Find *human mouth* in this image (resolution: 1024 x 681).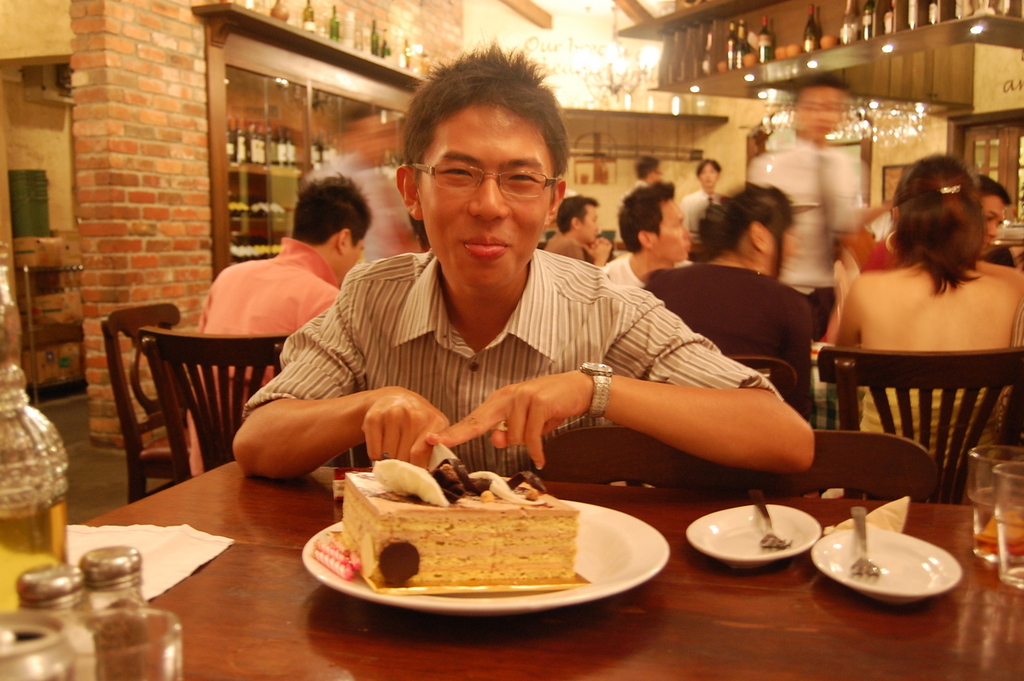
l=466, t=234, r=506, b=257.
